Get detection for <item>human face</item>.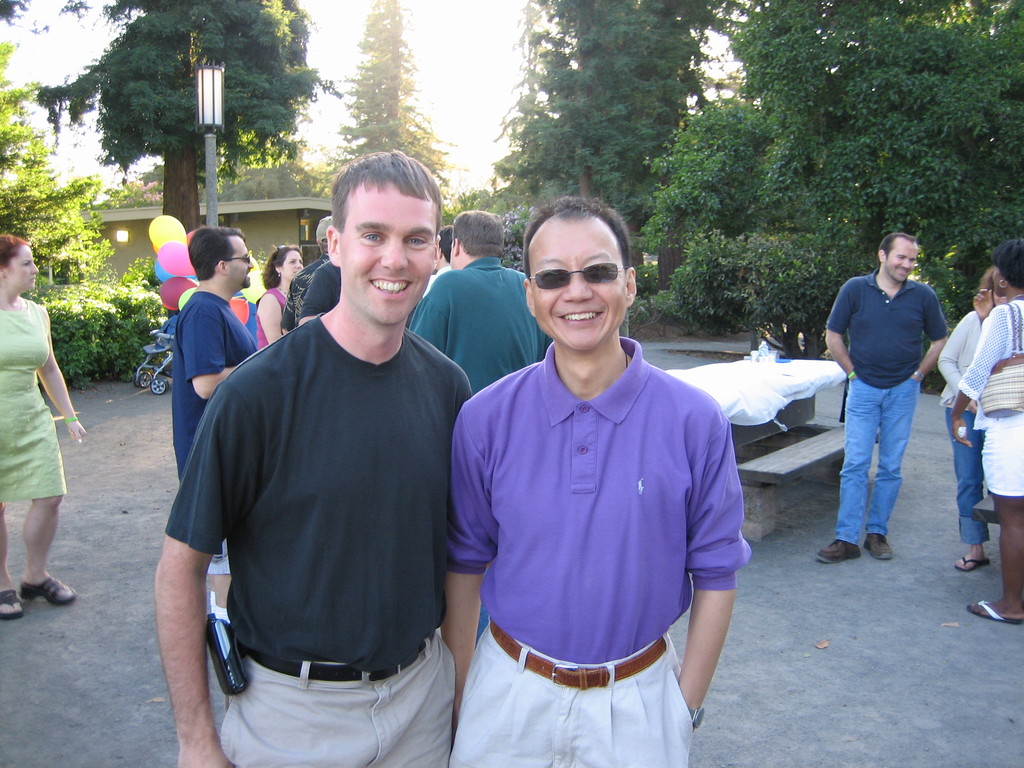
Detection: crop(344, 191, 436, 328).
